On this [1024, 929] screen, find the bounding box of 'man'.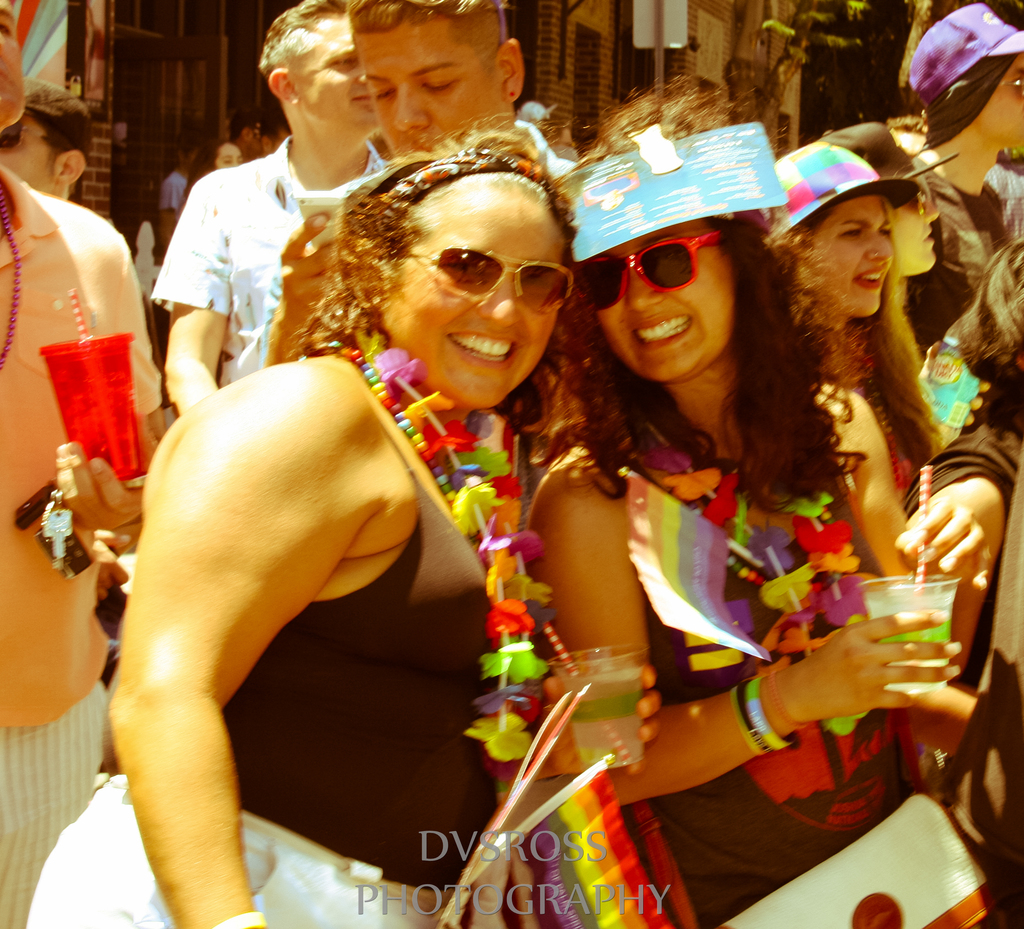
Bounding box: <bbox>235, 0, 597, 375</bbox>.
